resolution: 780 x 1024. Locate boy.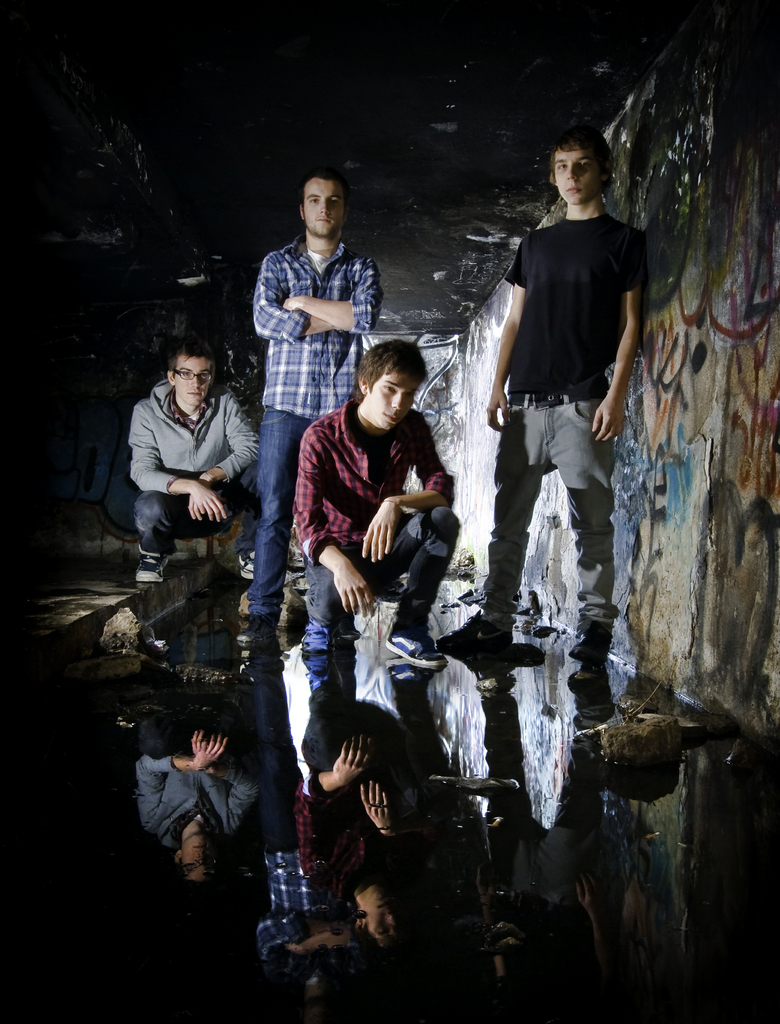
bbox=(294, 340, 462, 669).
